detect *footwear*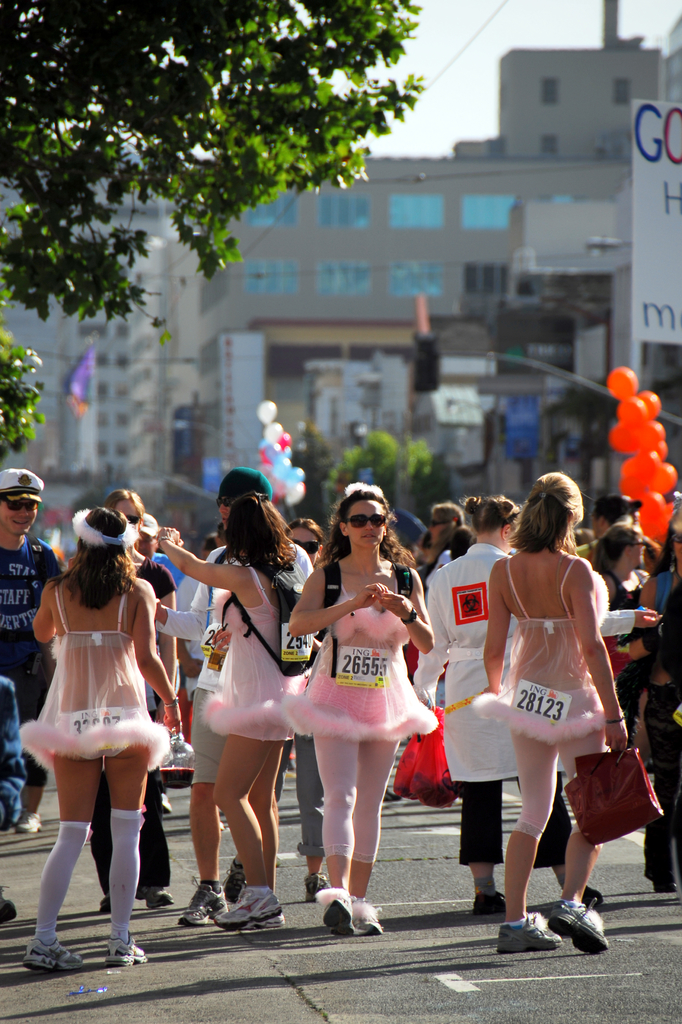
left=0, top=889, right=17, bottom=922
